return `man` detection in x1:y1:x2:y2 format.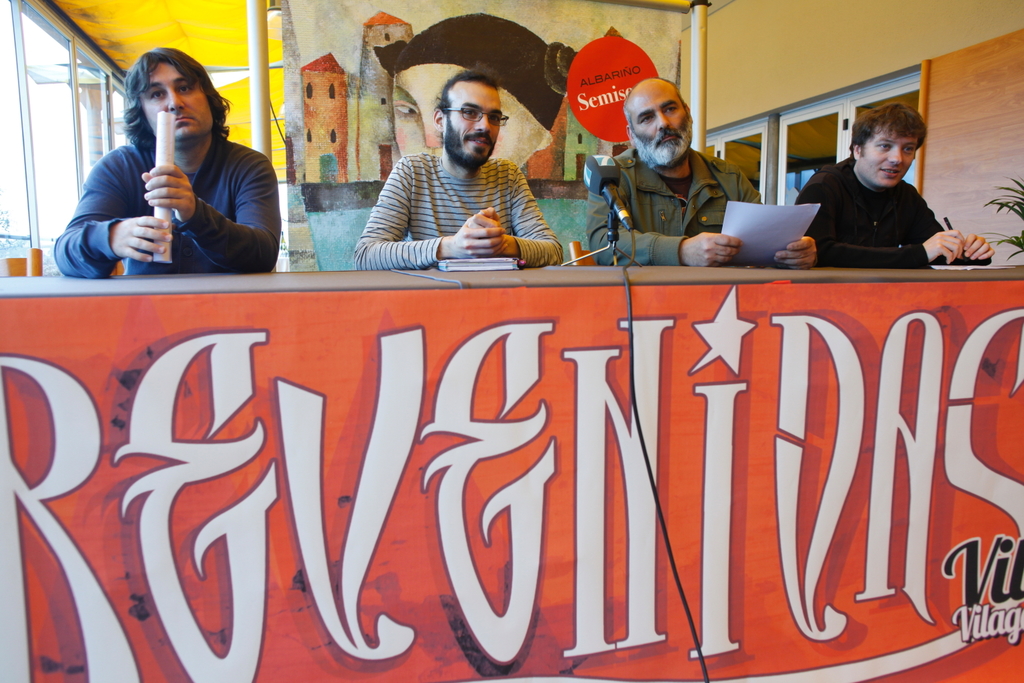
573:76:813:272.
